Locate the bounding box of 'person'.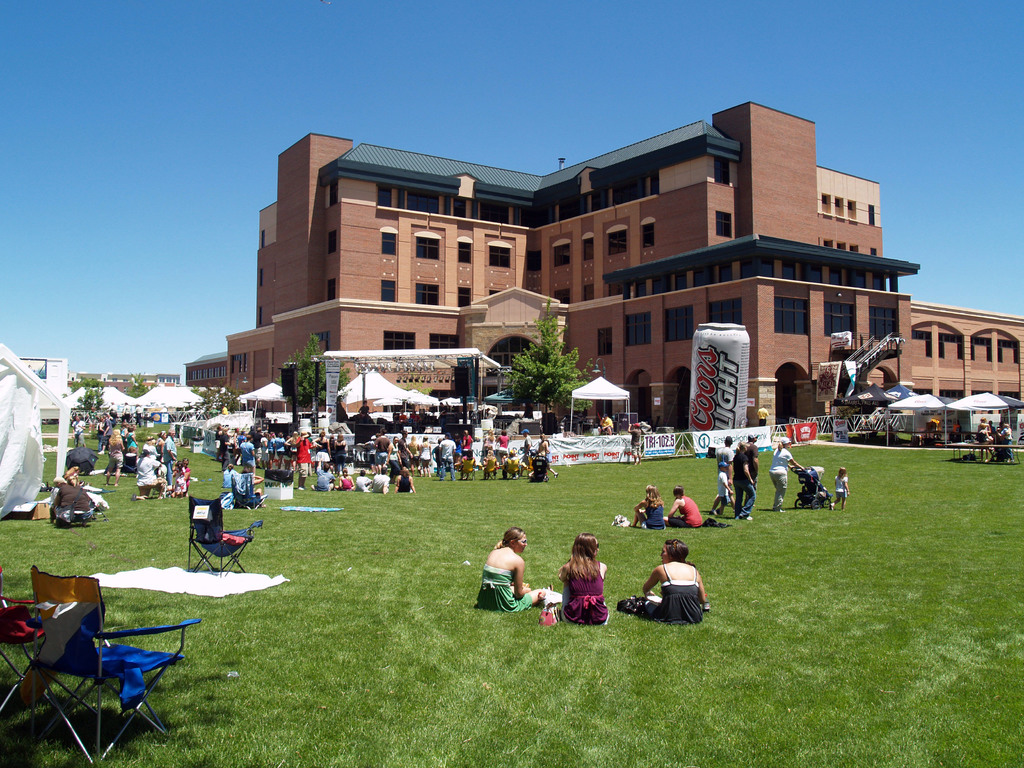
Bounding box: rect(163, 433, 175, 476).
